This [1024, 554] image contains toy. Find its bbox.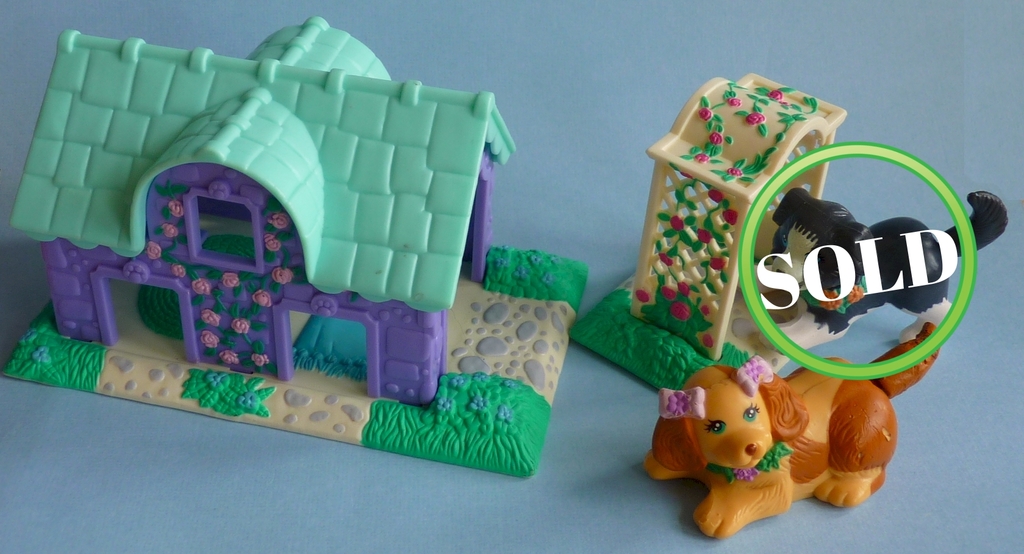
0:21:600:496.
